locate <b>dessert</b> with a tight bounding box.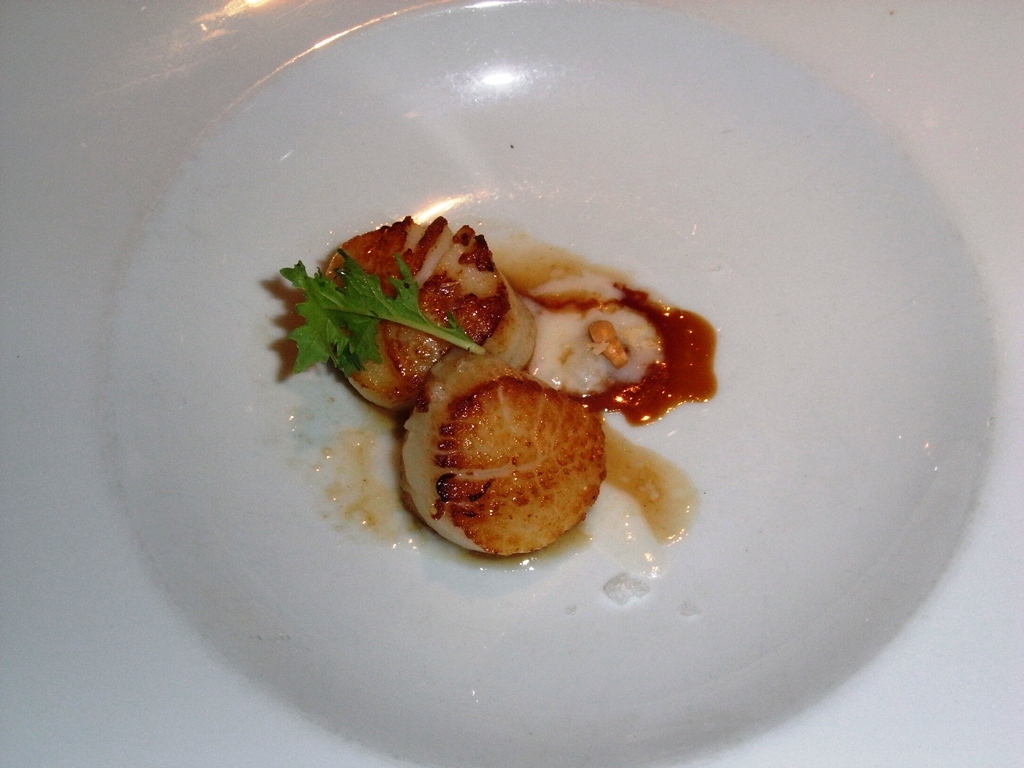
{"x1": 269, "y1": 215, "x2": 722, "y2": 559}.
